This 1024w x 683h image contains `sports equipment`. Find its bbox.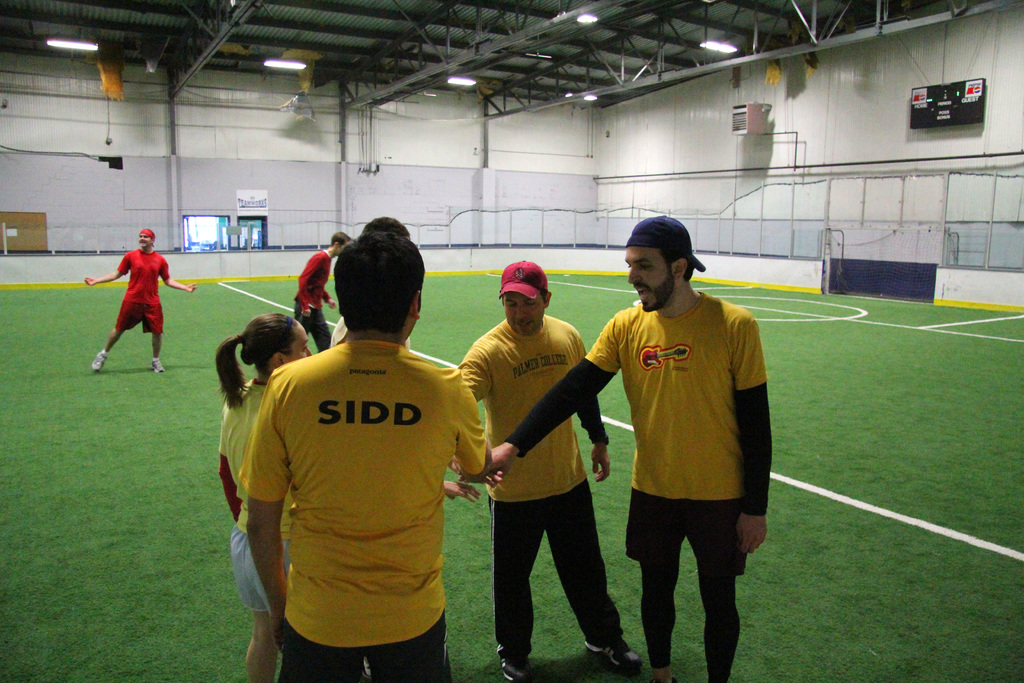
<region>578, 628, 643, 674</region>.
